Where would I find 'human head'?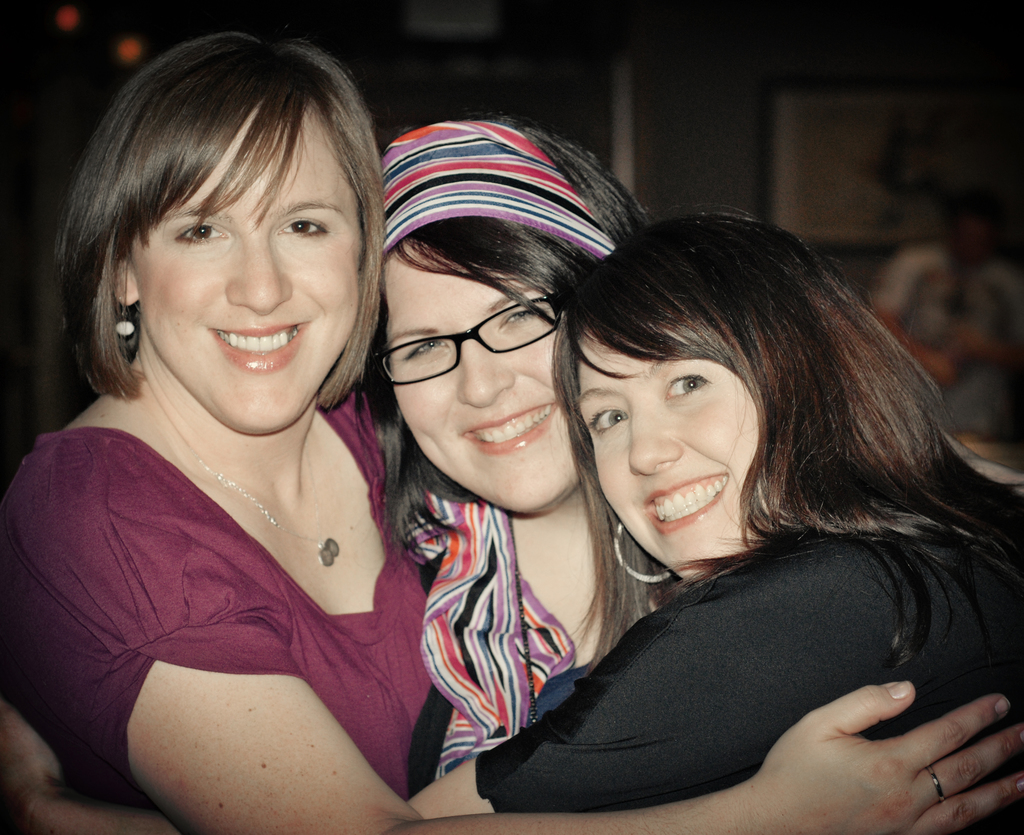
At bbox(571, 229, 823, 575).
